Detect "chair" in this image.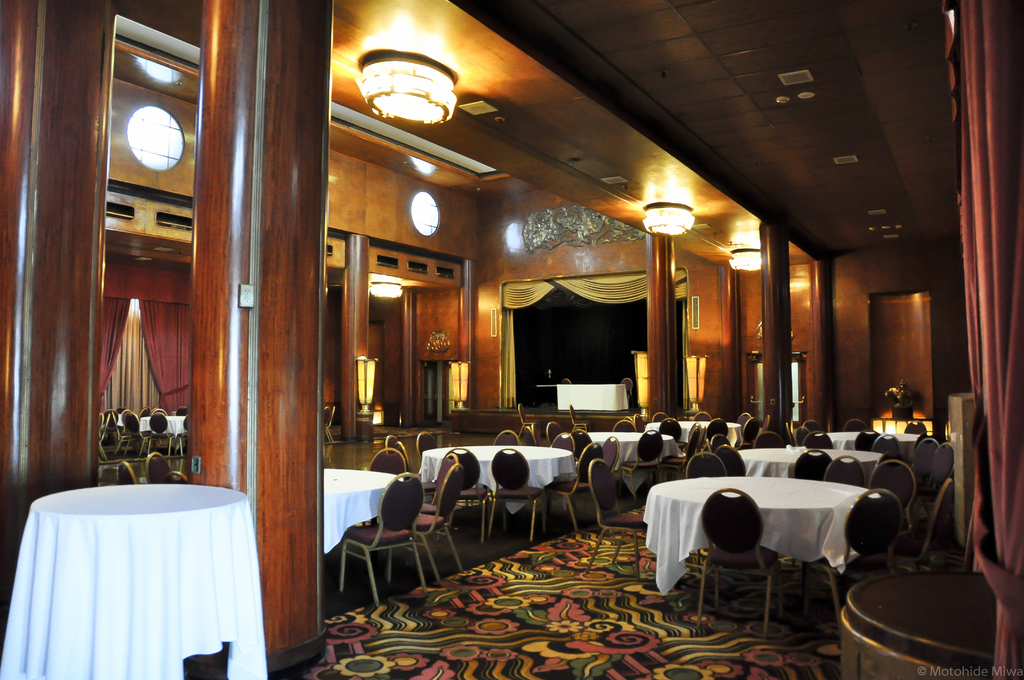
Detection: bbox(750, 433, 781, 448).
